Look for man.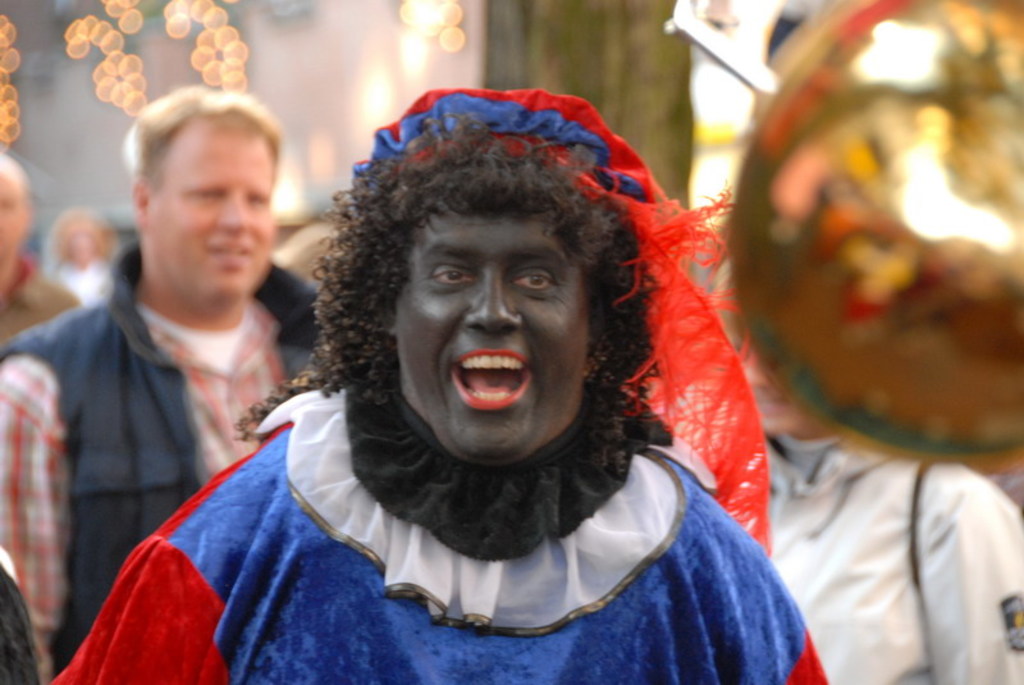
Found: (15, 104, 326, 627).
